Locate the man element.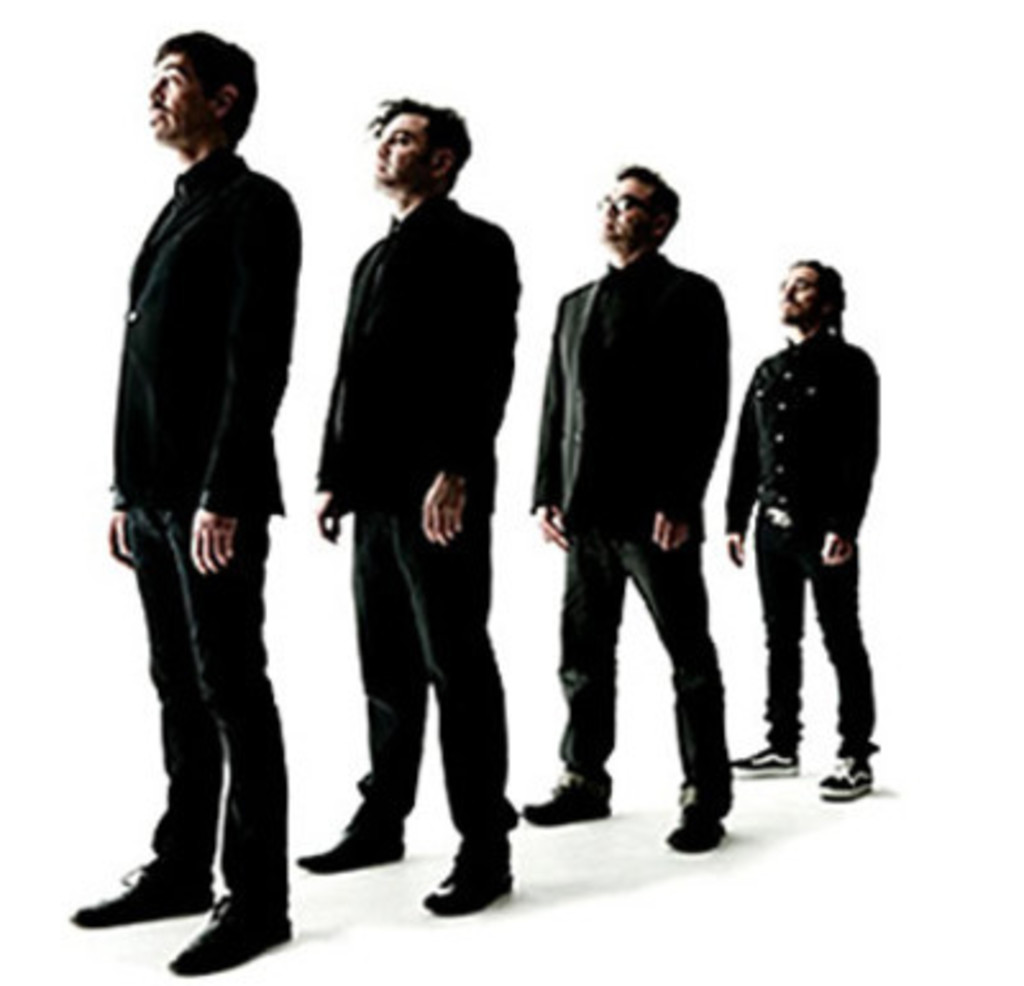
Element bbox: (x1=92, y1=0, x2=320, y2=955).
